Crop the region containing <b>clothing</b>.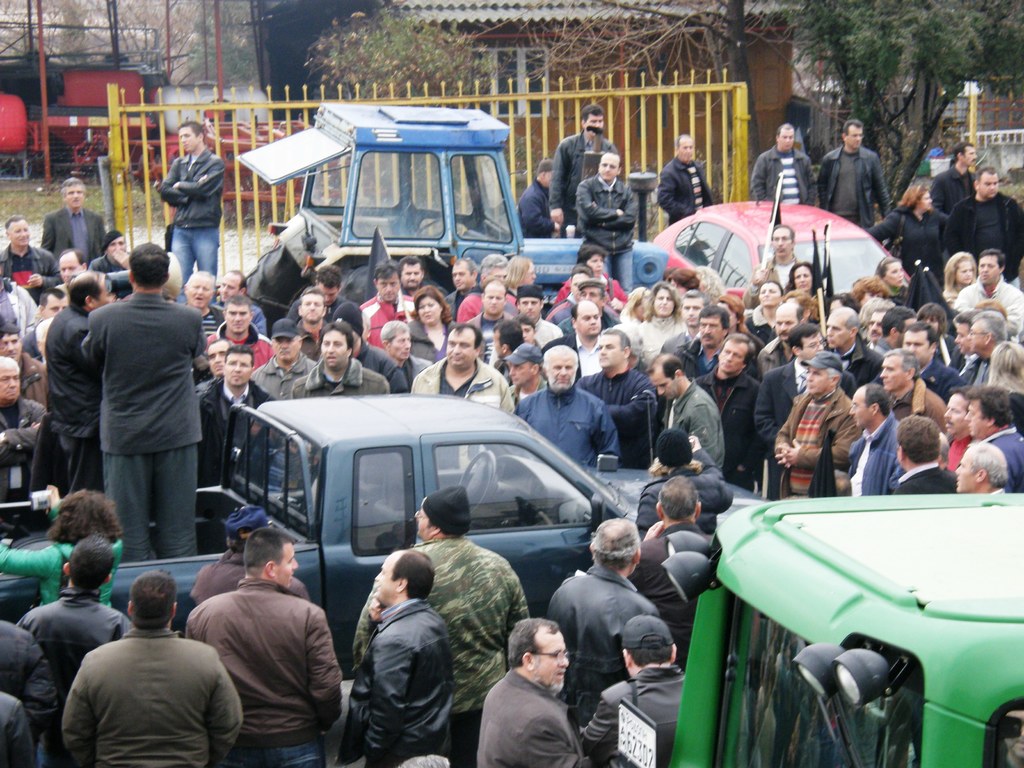
Crop region: l=751, t=145, r=811, b=211.
